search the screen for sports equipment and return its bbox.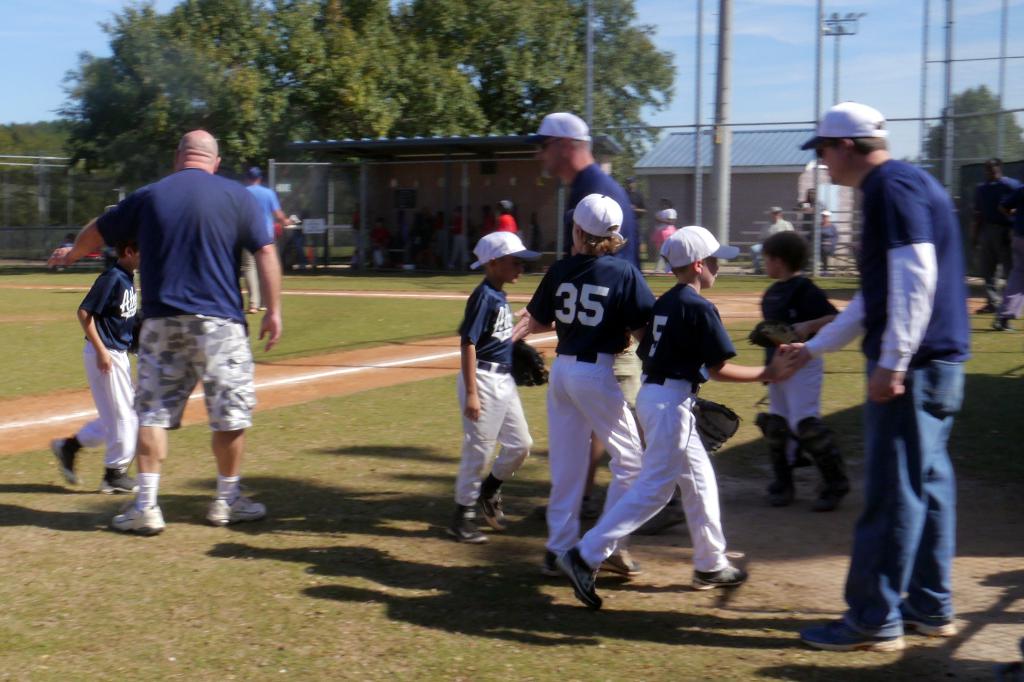
Found: [795,416,854,499].
